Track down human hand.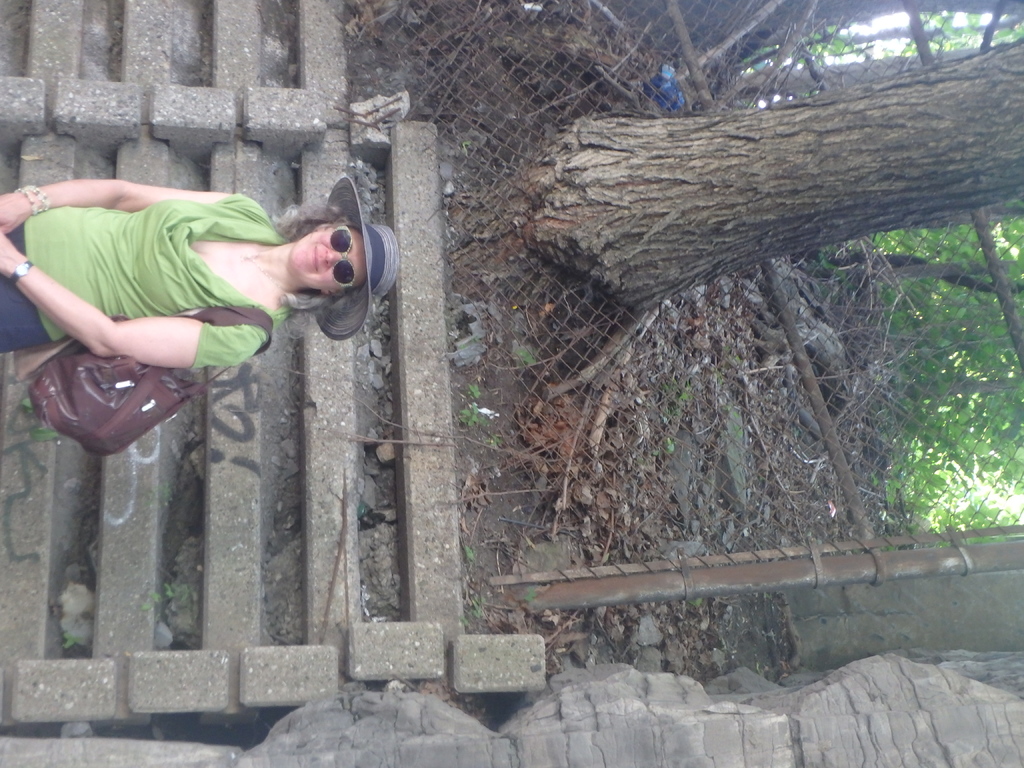
Tracked to [0, 230, 21, 270].
